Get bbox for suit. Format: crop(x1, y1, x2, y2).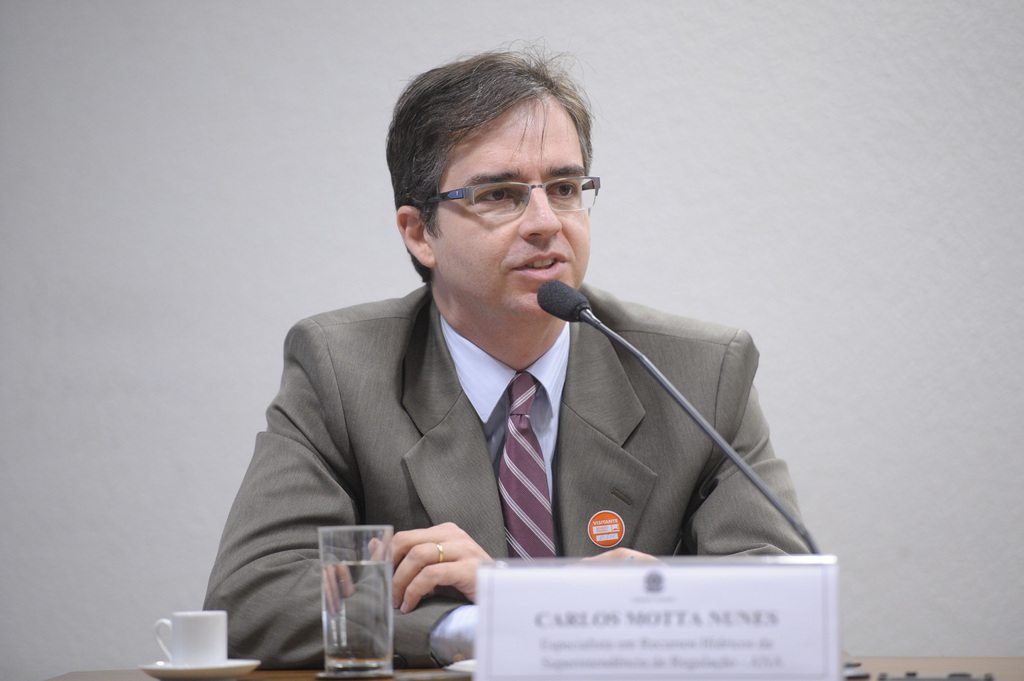
crop(210, 247, 806, 606).
